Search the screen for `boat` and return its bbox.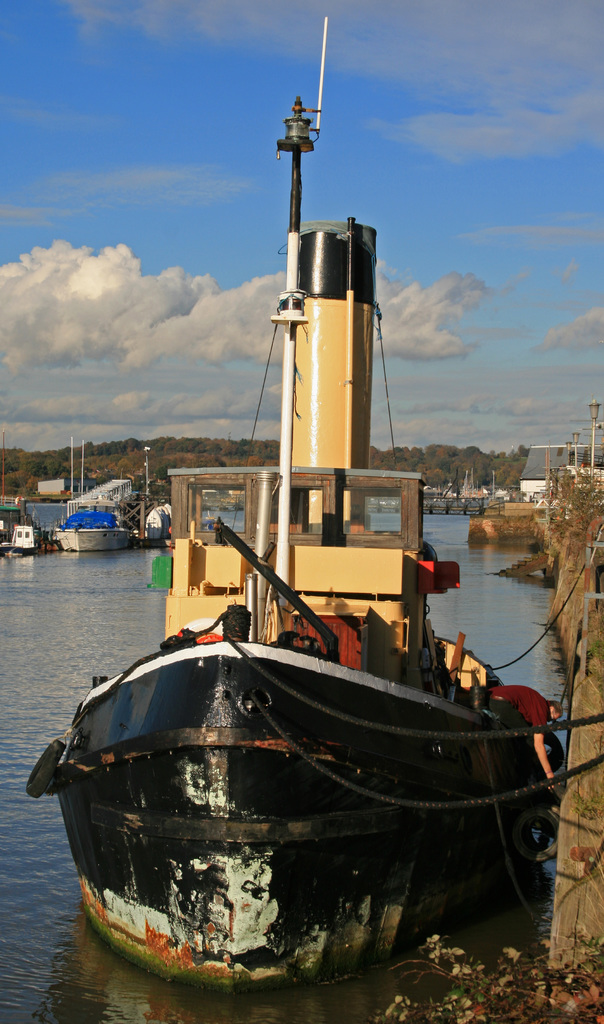
Found: l=54, t=447, r=138, b=552.
